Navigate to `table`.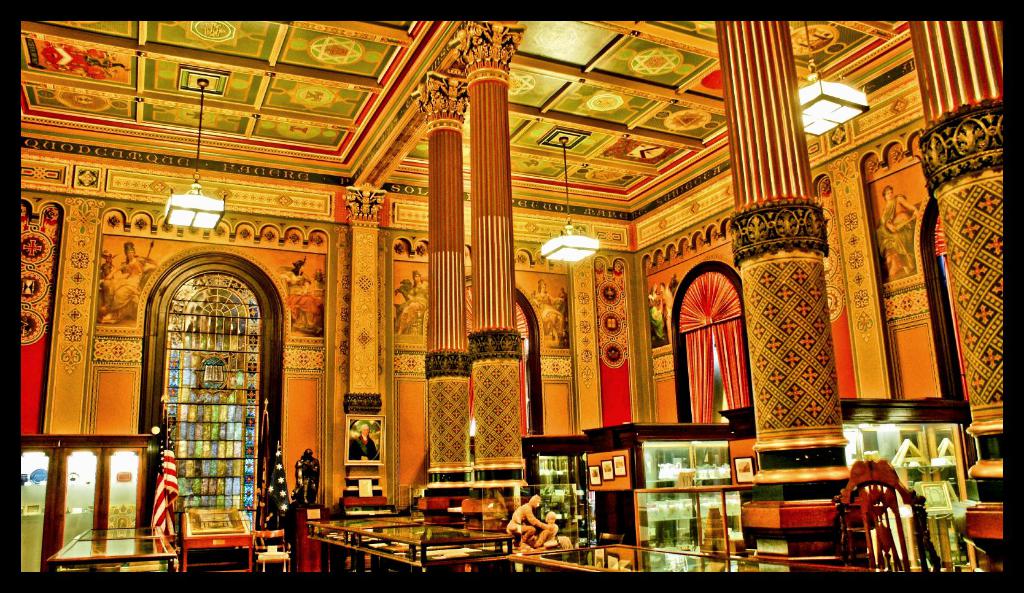
Navigation target: box=[275, 513, 529, 580].
